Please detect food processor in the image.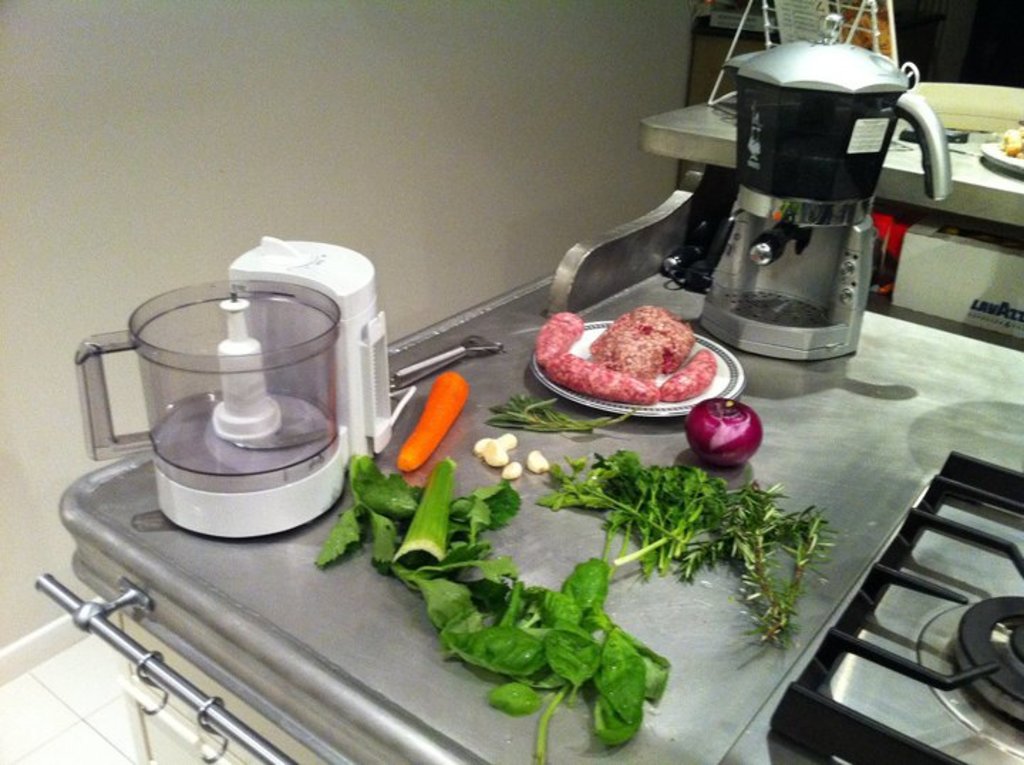
x1=703 y1=10 x2=953 y2=358.
